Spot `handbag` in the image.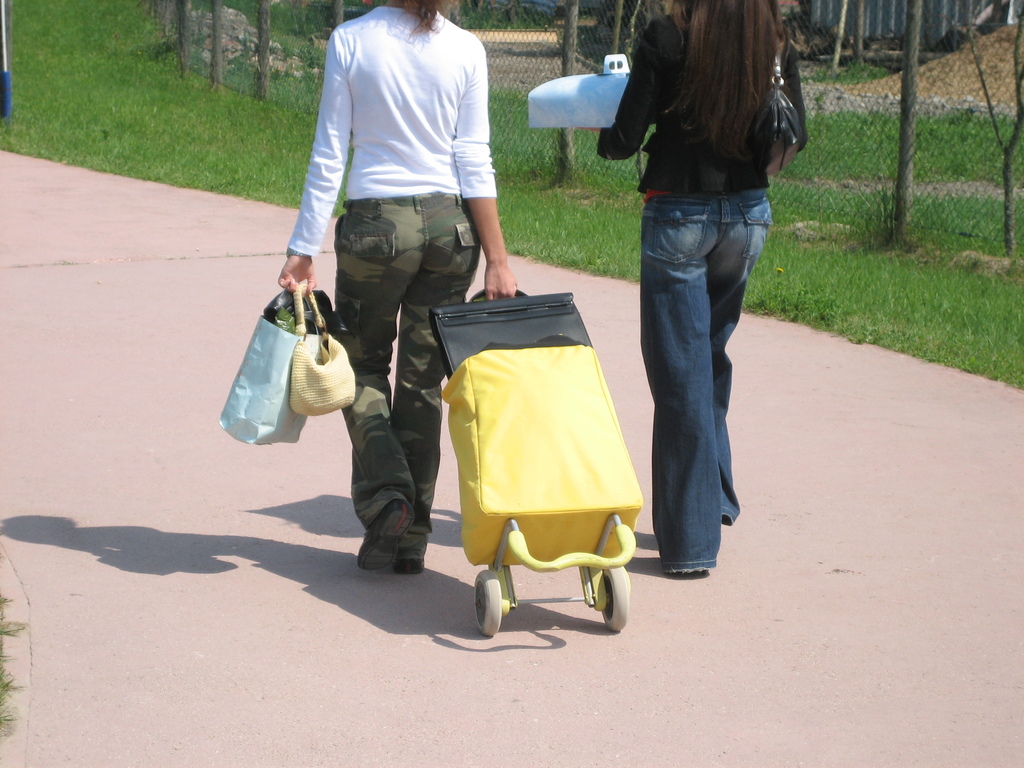
`handbag` found at 291,287,357,417.
